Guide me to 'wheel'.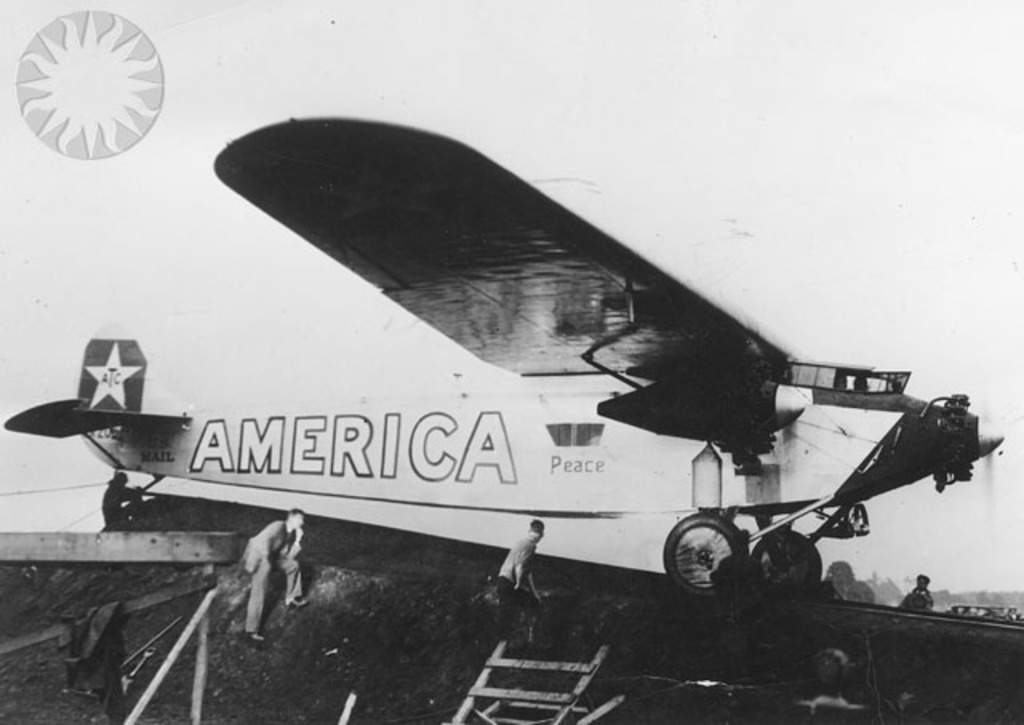
Guidance: (left=654, top=507, right=757, bottom=597).
